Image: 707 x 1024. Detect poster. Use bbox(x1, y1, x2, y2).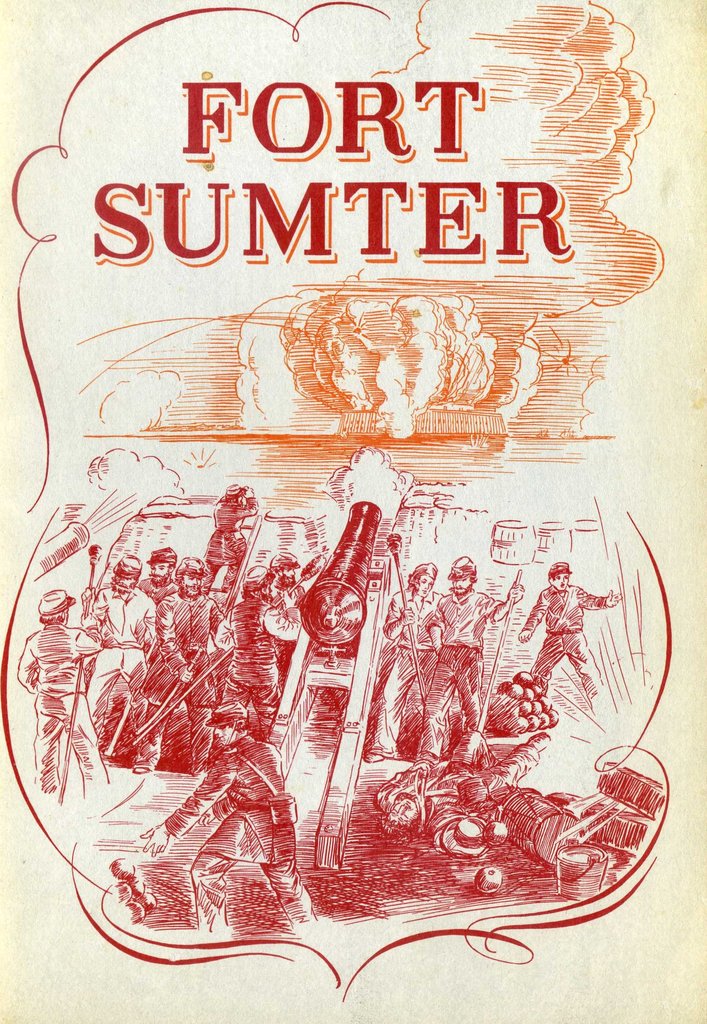
bbox(0, 0, 704, 1023).
